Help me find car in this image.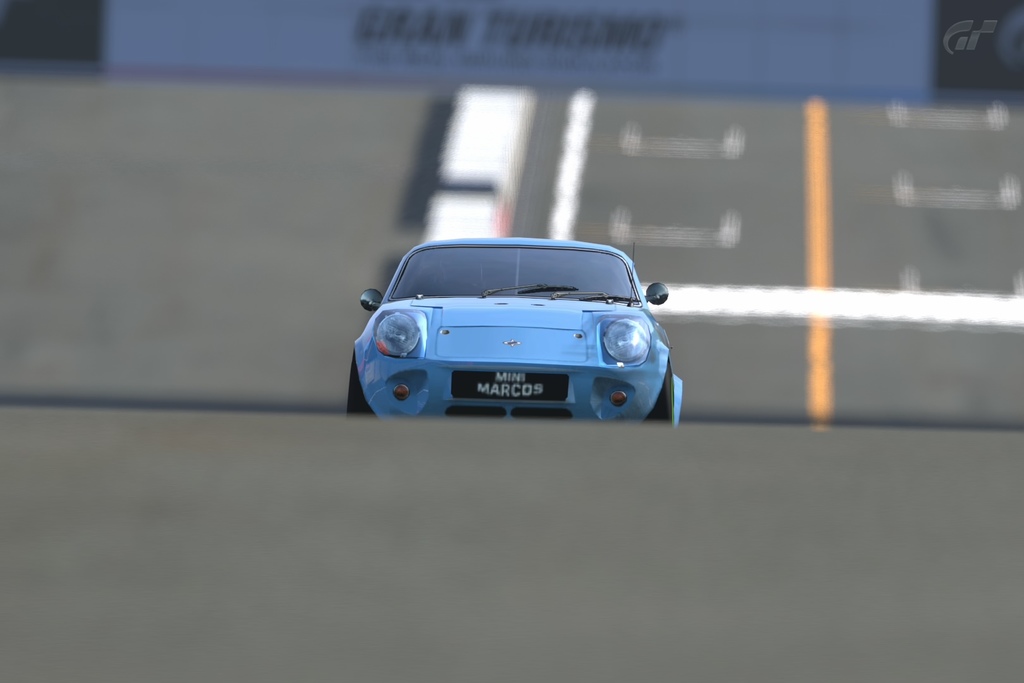
Found it: x1=346 y1=229 x2=696 y2=434.
